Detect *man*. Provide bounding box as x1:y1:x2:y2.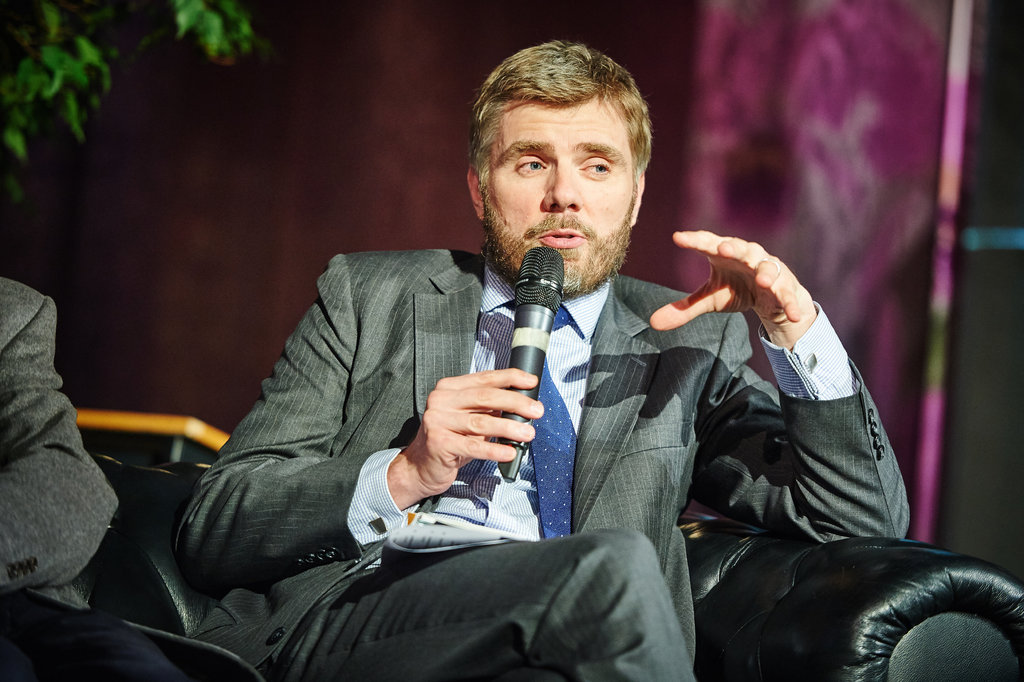
115:130:918:654.
